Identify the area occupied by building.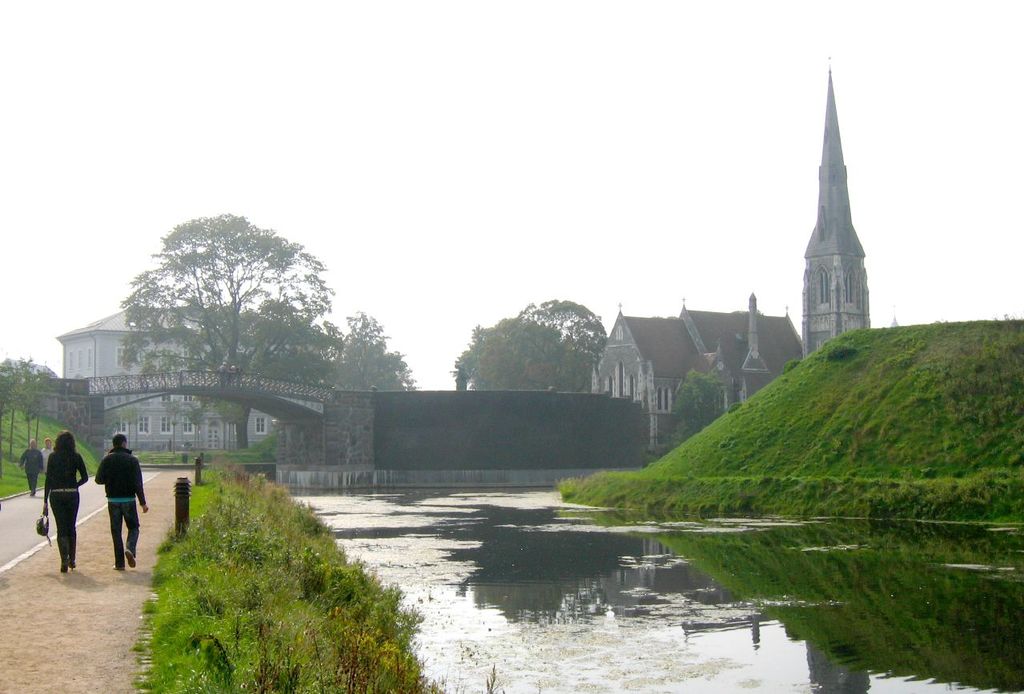
Area: 54 306 323 451.
